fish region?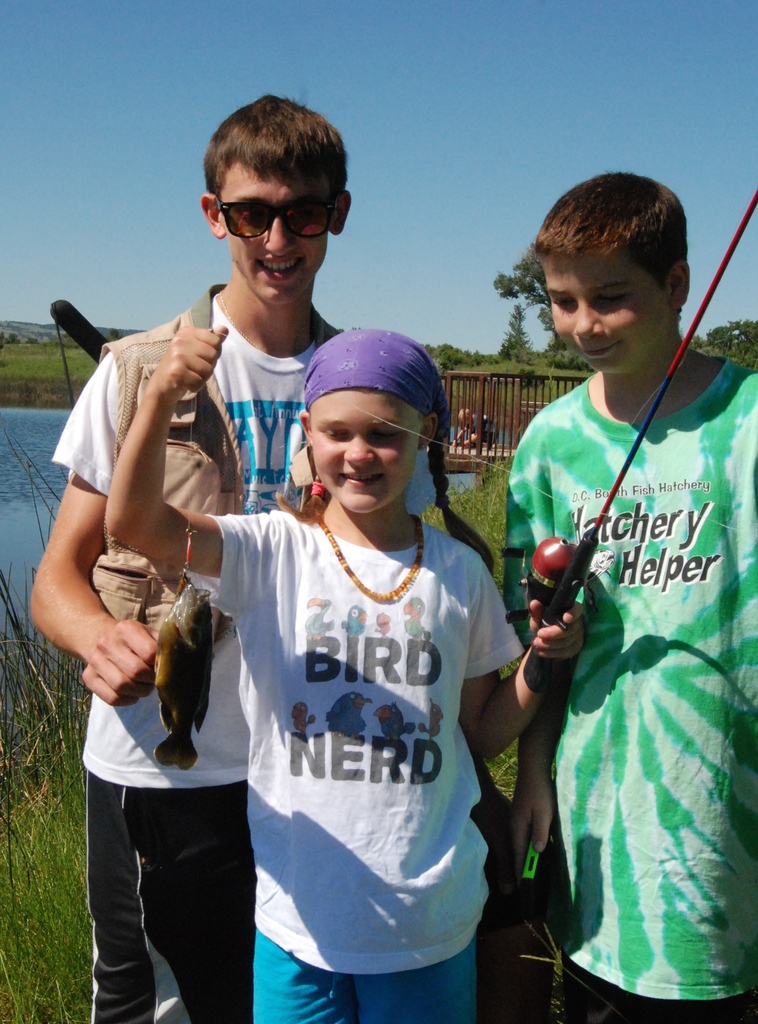
x1=150, y1=575, x2=218, y2=773
